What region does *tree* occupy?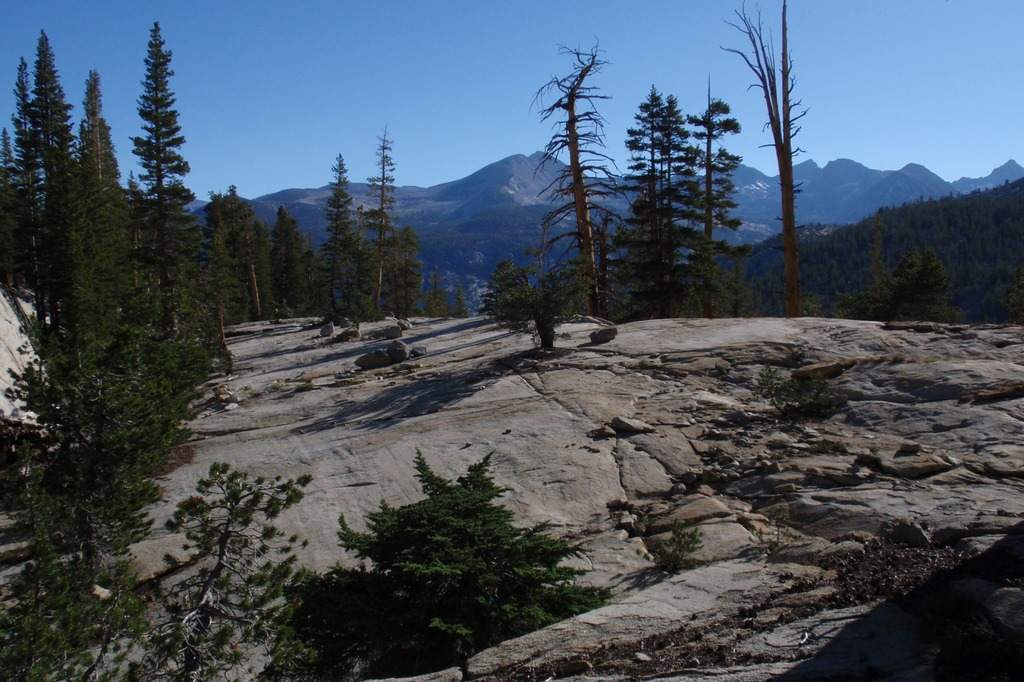
[6,59,63,337].
